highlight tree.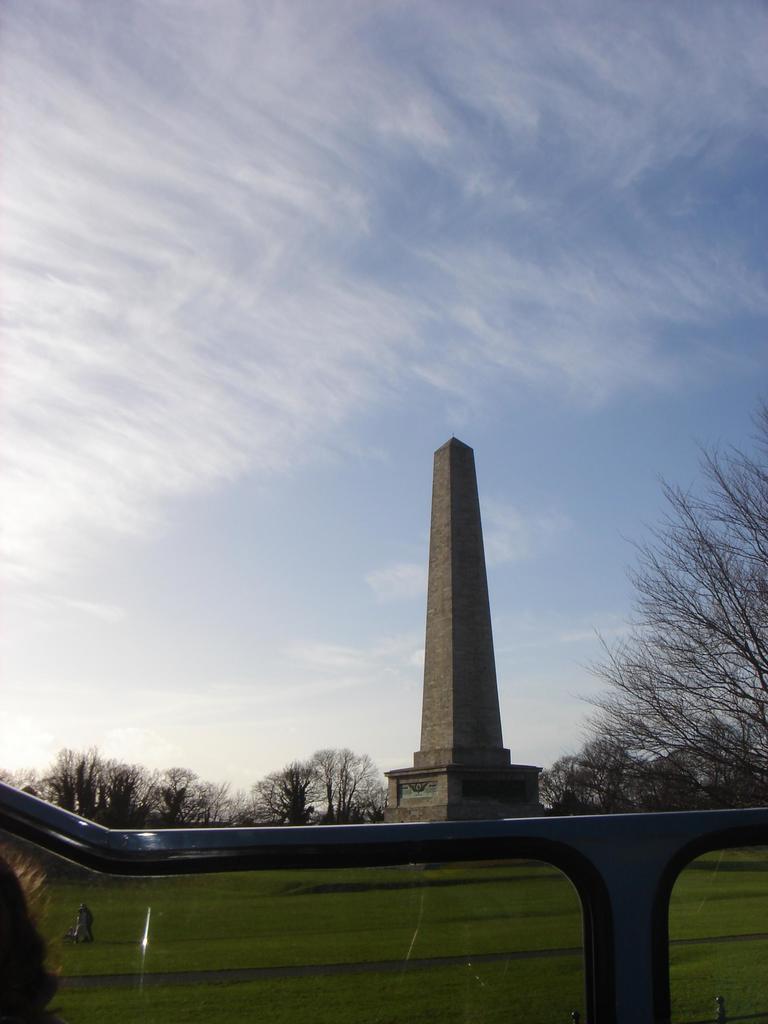
Highlighted region: <box>563,399,767,824</box>.
